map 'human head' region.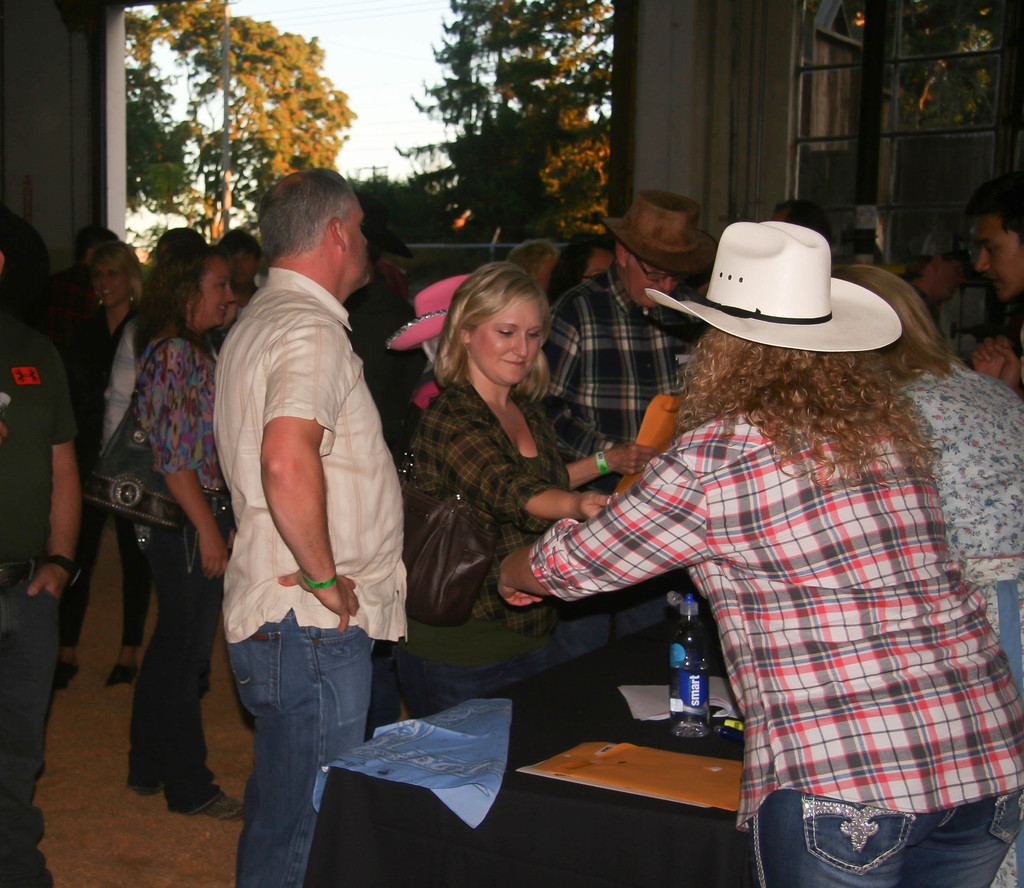
Mapped to {"x1": 770, "y1": 197, "x2": 831, "y2": 240}.
